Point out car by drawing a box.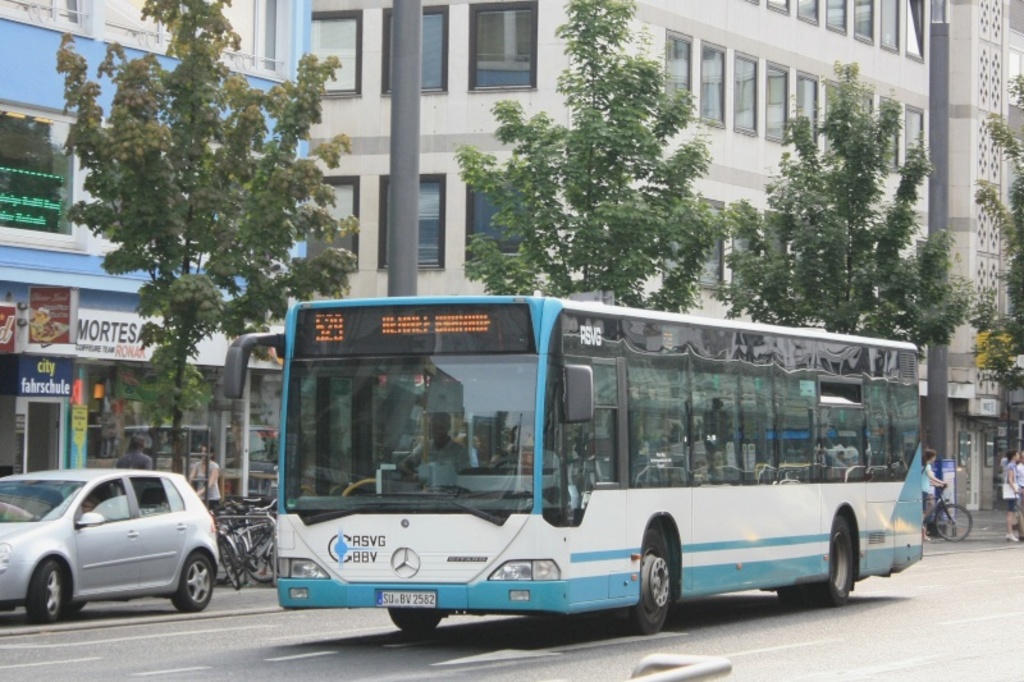
[0, 456, 220, 624].
